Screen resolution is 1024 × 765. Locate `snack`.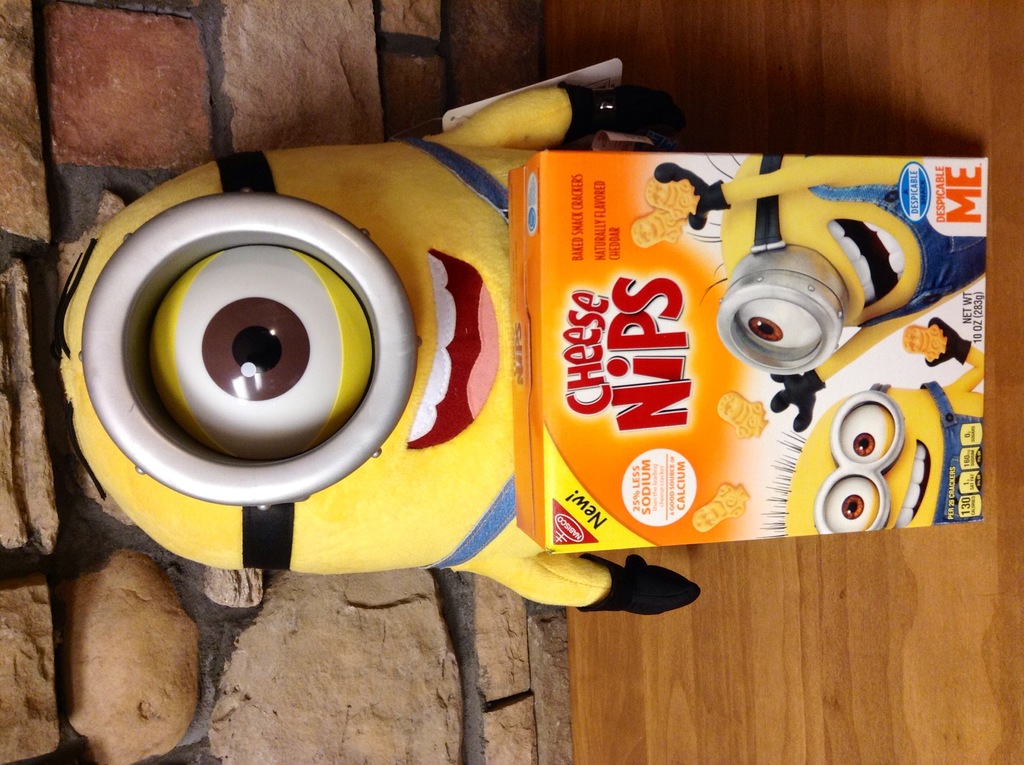
bbox(511, 149, 986, 554).
